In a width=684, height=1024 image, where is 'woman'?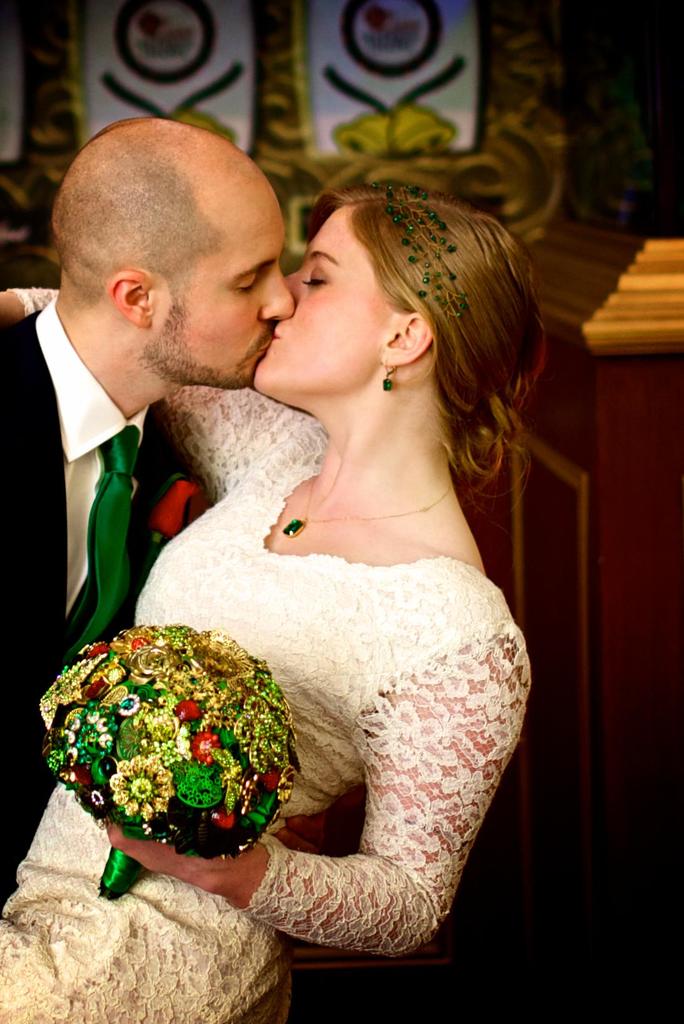
bbox=[72, 151, 543, 983].
